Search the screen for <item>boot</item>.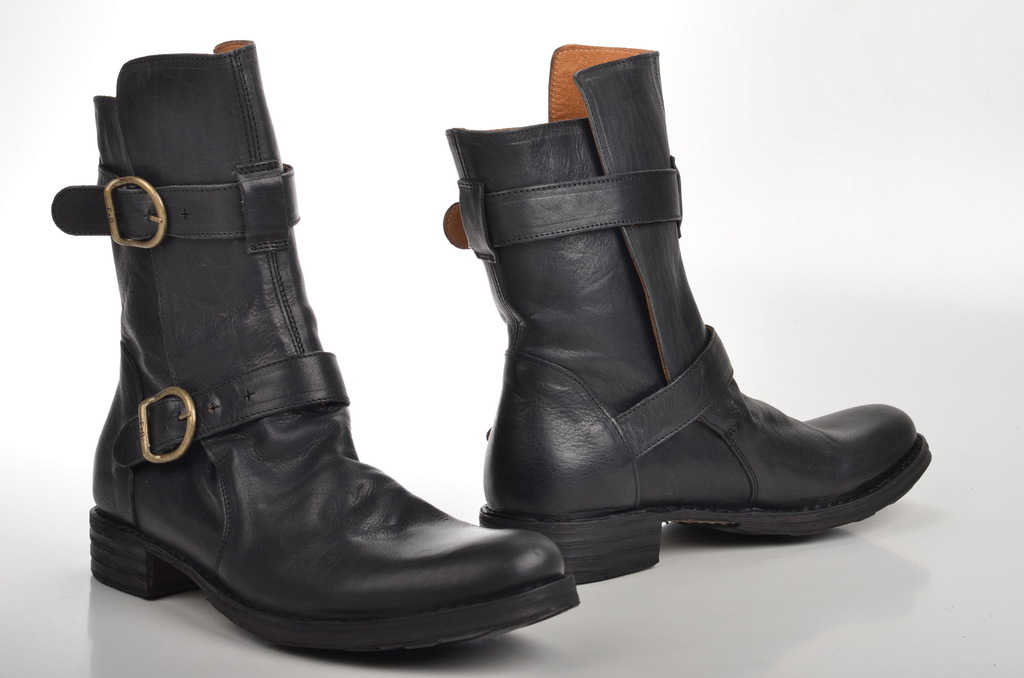
Found at select_region(76, 54, 539, 668).
